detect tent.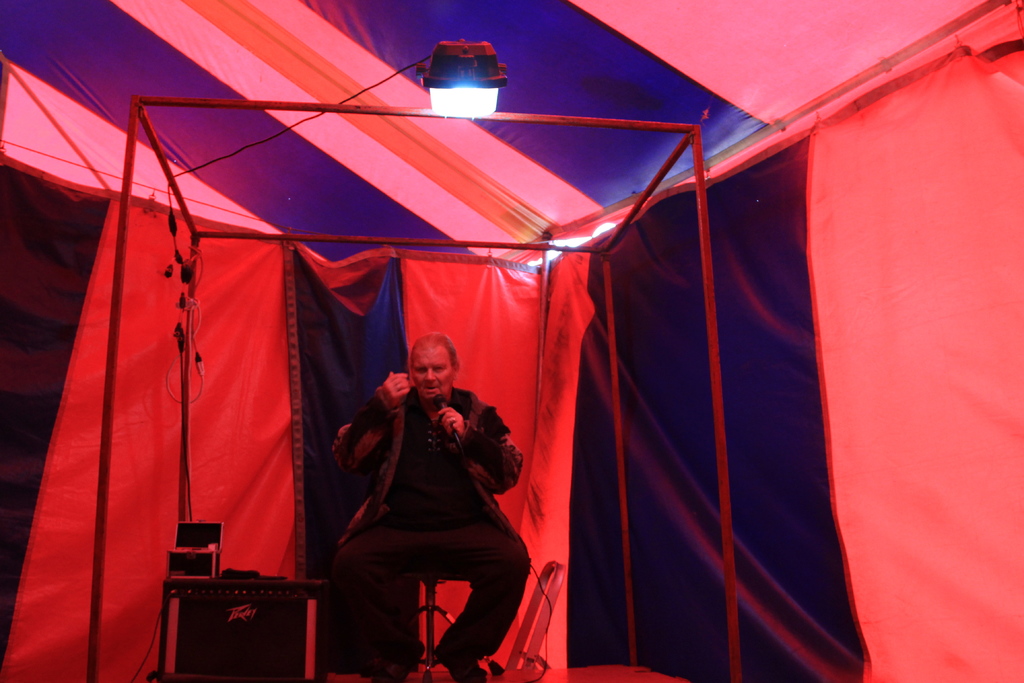
Detected at BBox(2, 0, 1023, 682).
